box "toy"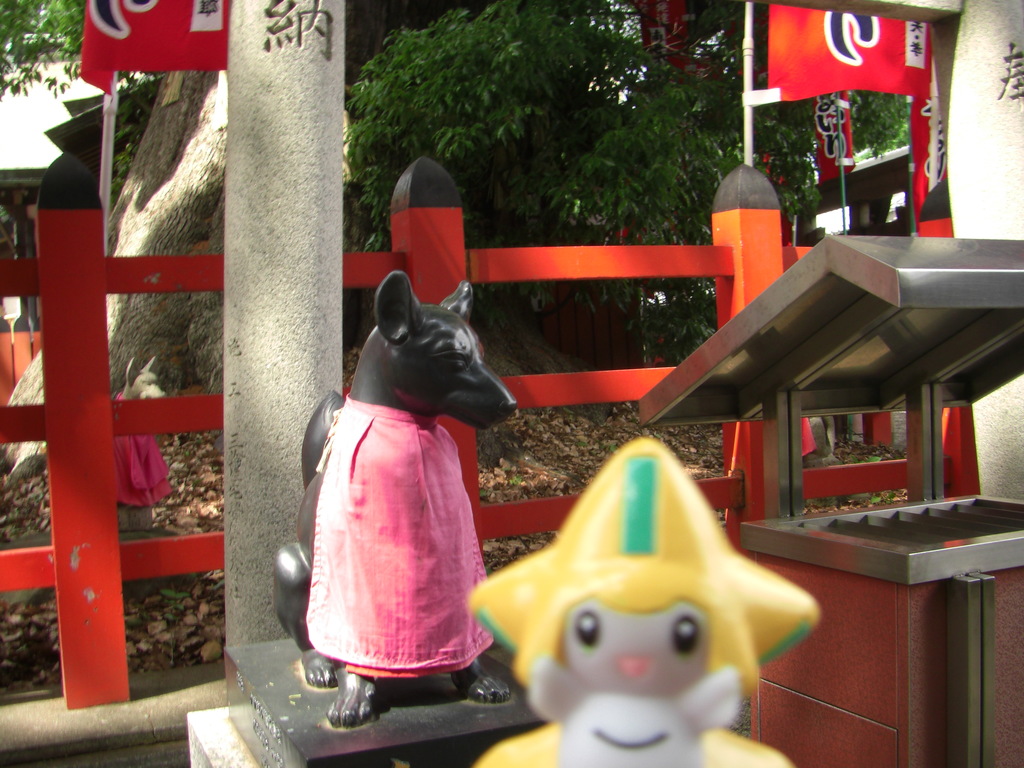
bbox(252, 272, 522, 724)
